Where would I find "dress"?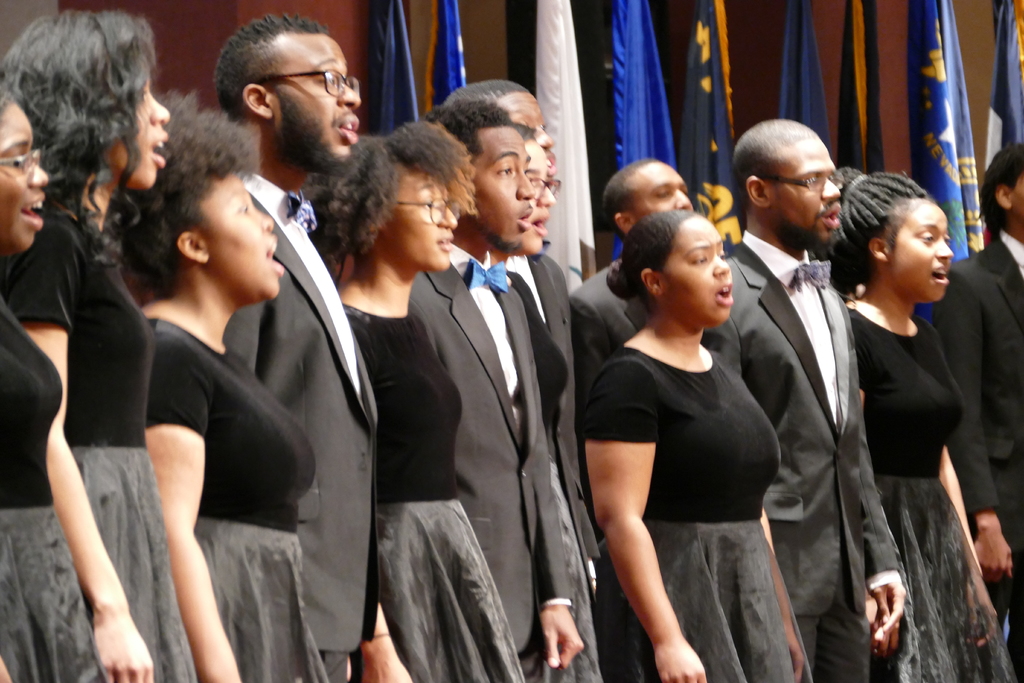
At 0:295:101:682.
